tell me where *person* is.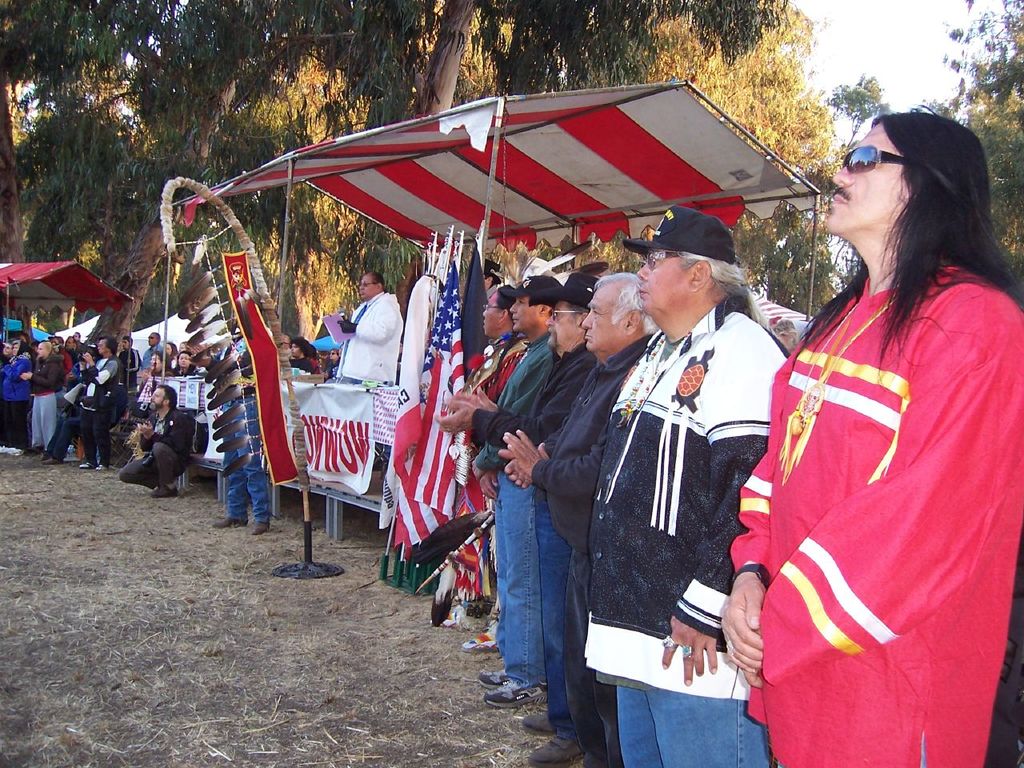
*person* is at 586:205:794:766.
